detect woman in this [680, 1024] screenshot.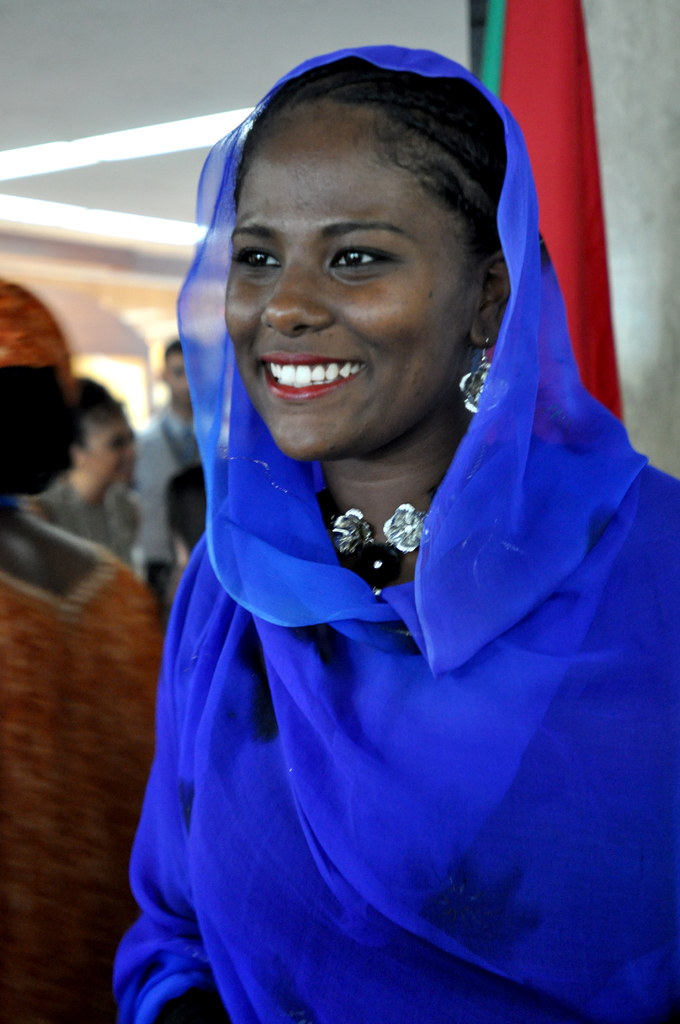
Detection: region(28, 363, 149, 571).
